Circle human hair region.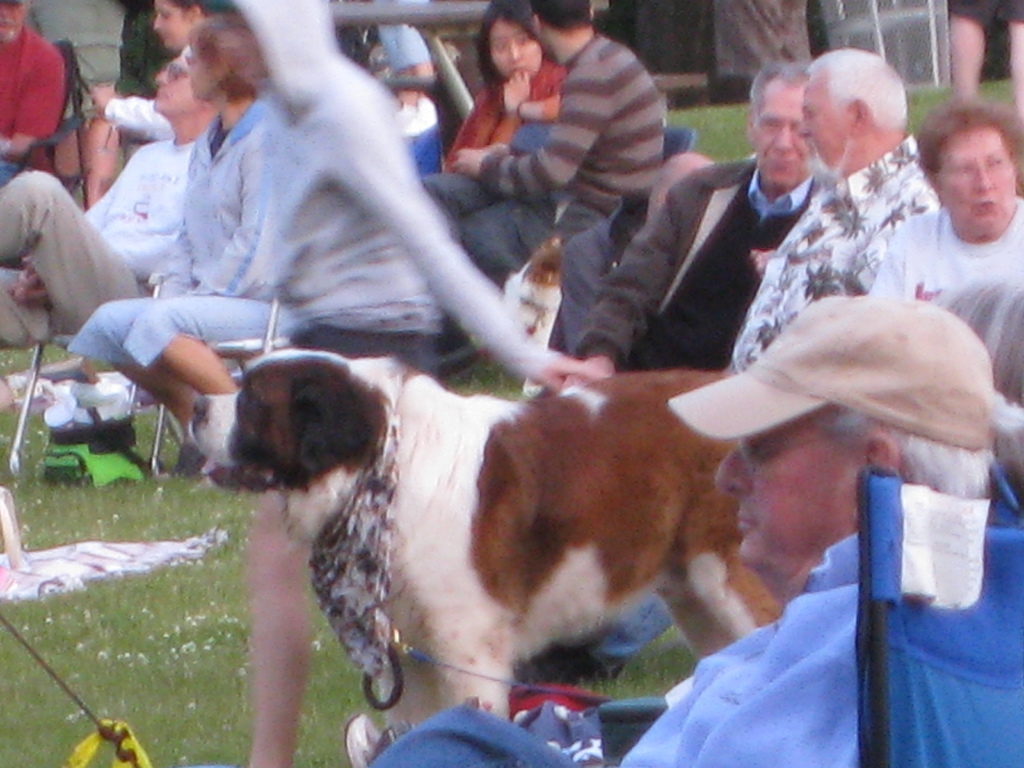
Region: box(189, 11, 269, 111).
